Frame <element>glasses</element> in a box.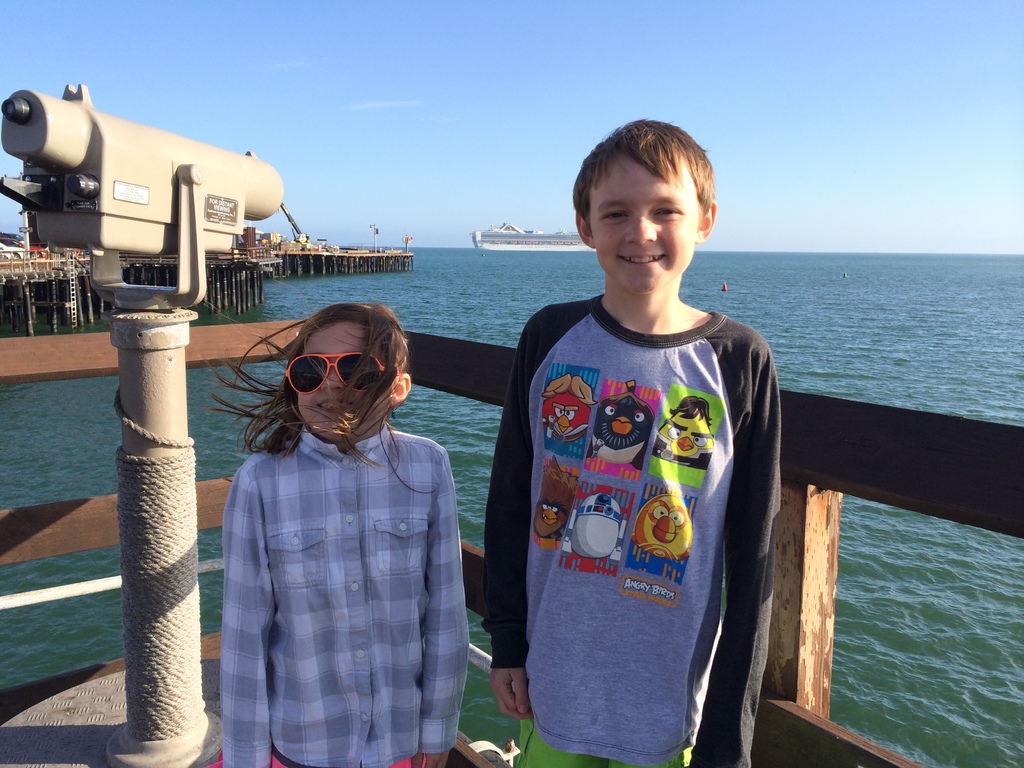
select_region(281, 355, 400, 400).
